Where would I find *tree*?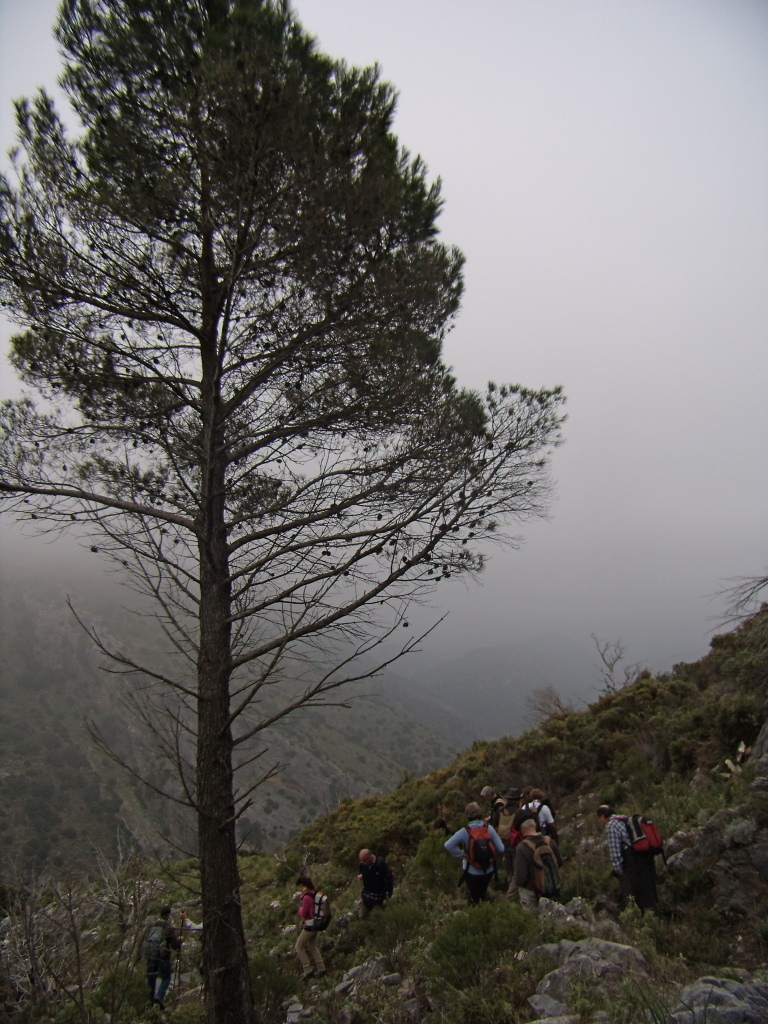
At rect(44, 0, 564, 965).
